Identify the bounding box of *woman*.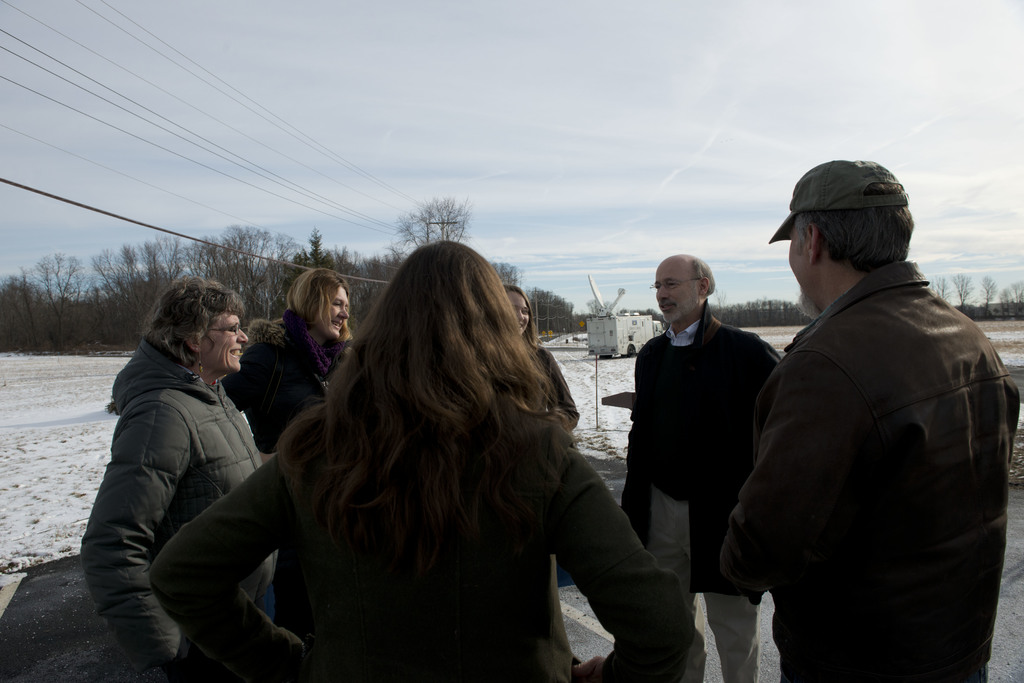
226:268:358:468.
